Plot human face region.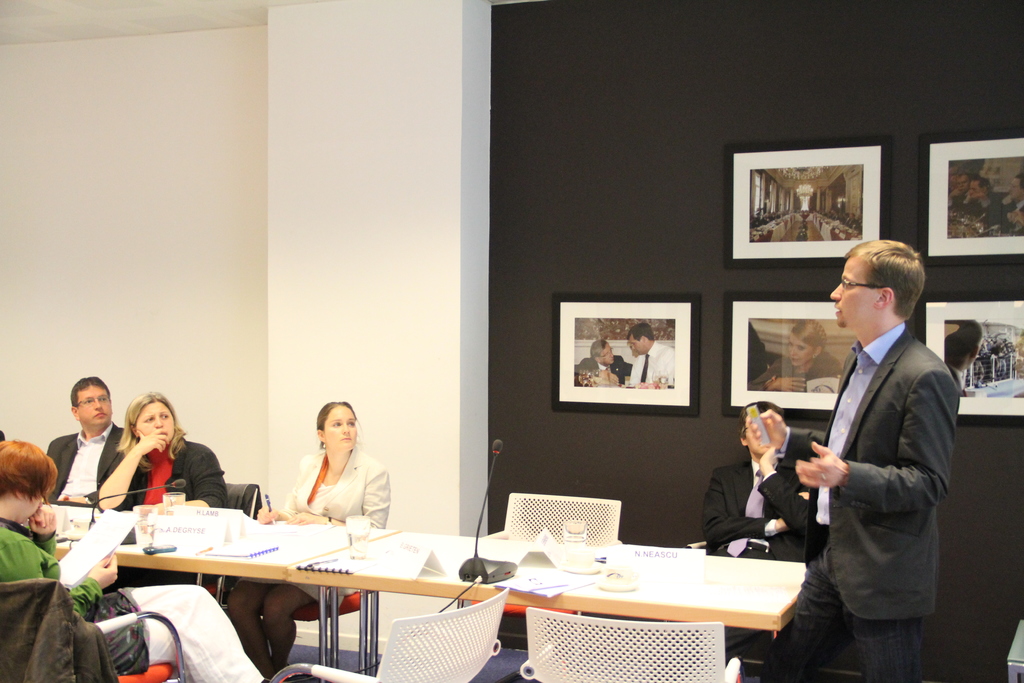
Plotted at crop(1008, 177, 1022, 201).
